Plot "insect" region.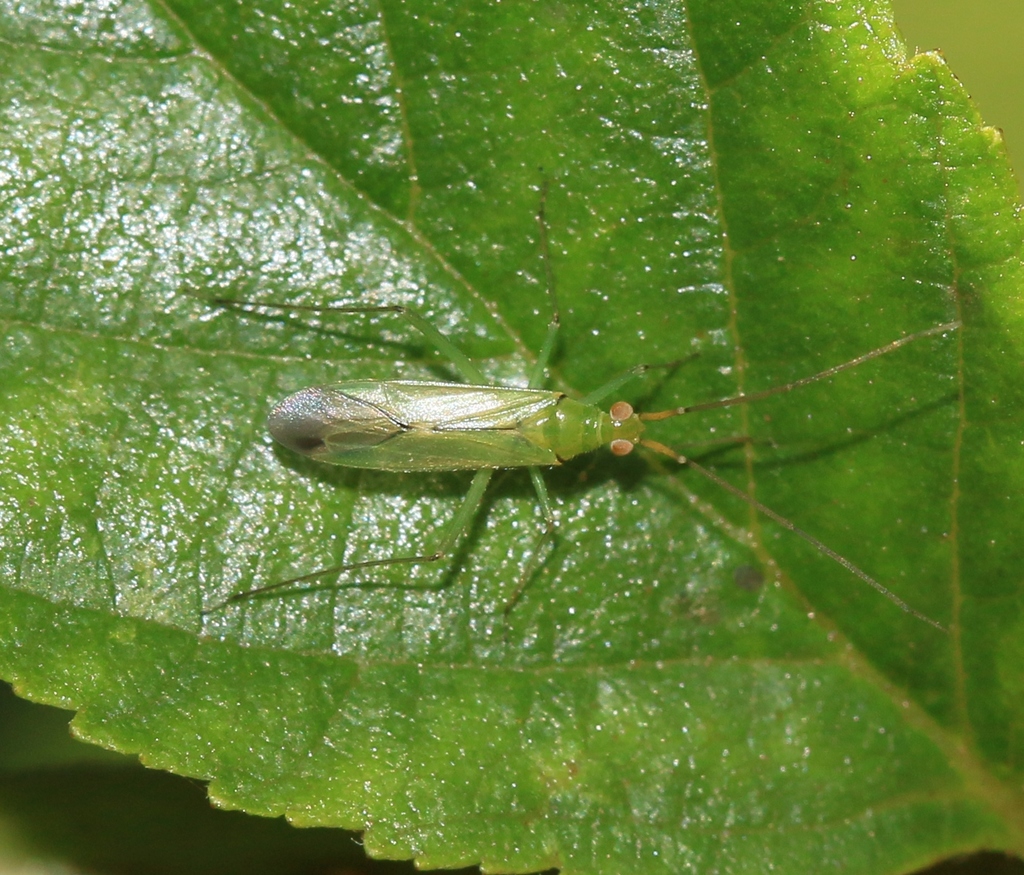
Plotted at locate(181, 179, 959, 636).
